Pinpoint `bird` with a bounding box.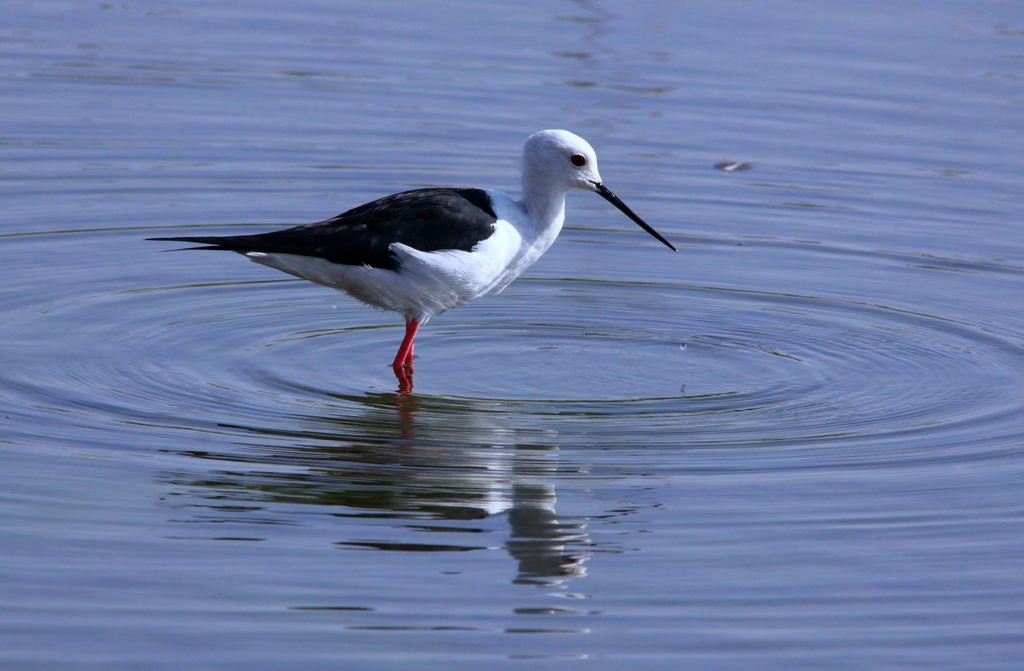
left=155, top=131, right=680, bottom=399.
